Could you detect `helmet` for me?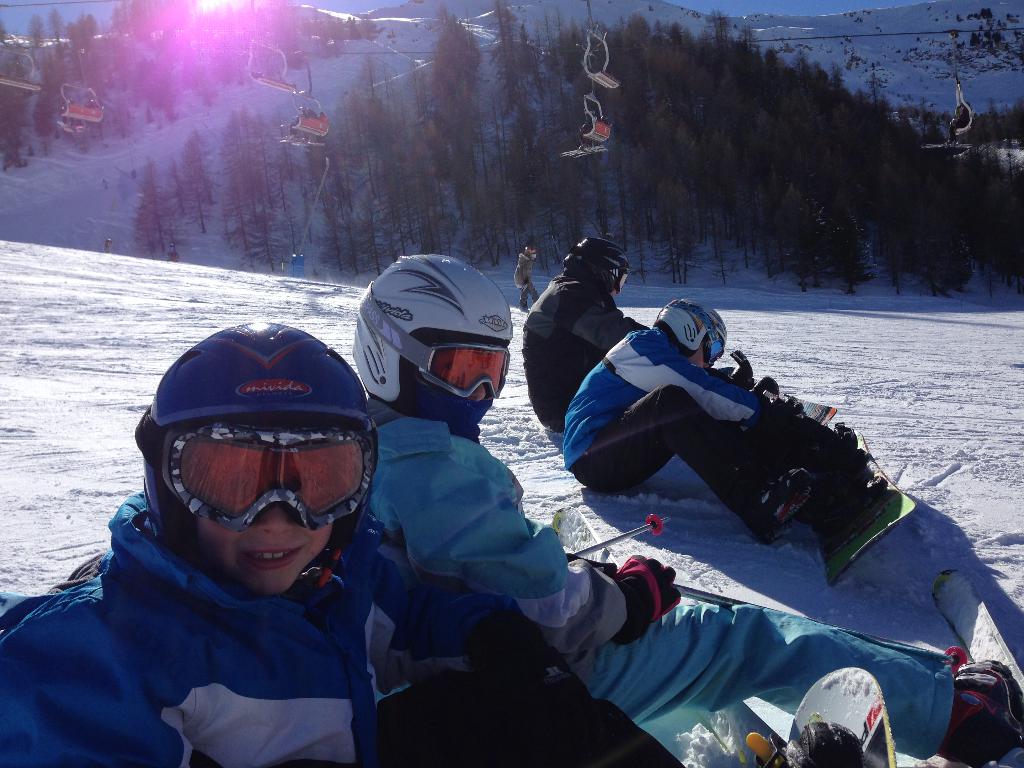
Detection result: (left=349, top=246, right=513, bottom=440).
